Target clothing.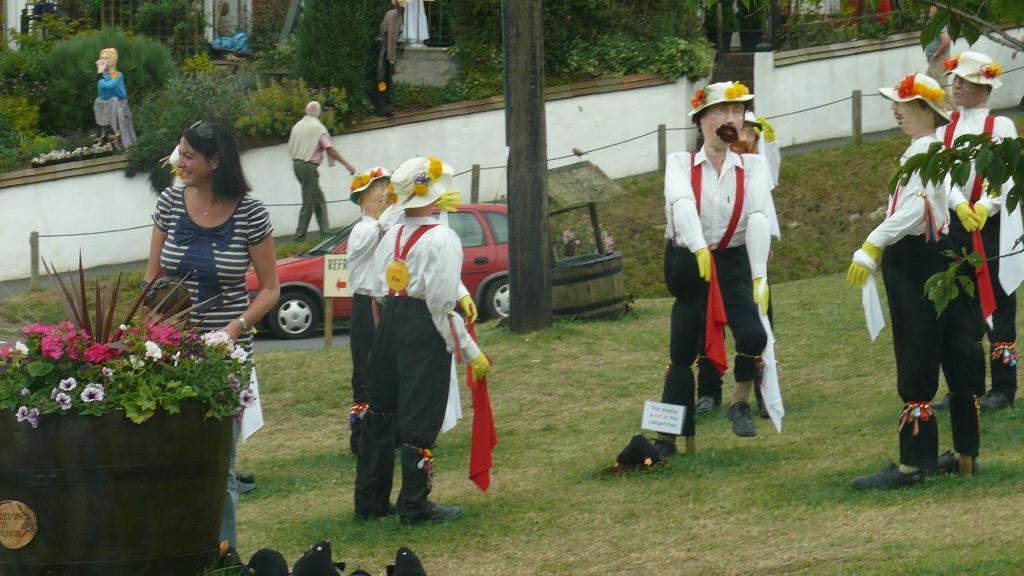
Target region: (x1=675, y1=104, x2=781, y2=413).
